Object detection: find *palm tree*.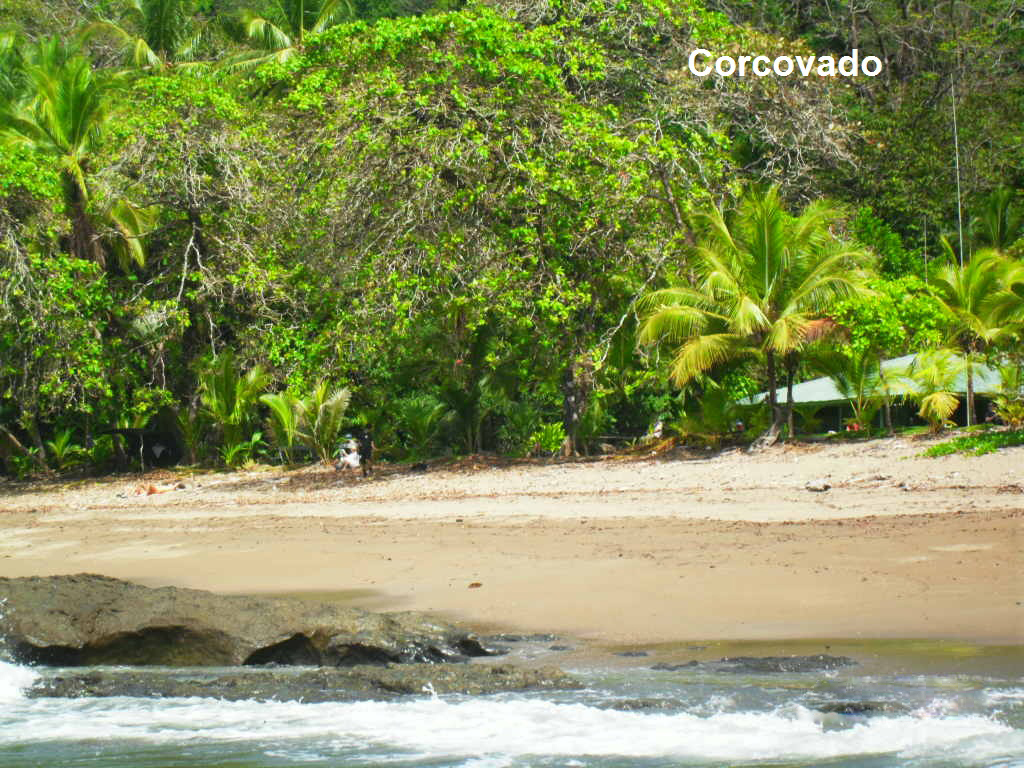
bbox=[912, 236, 1023, 431].
